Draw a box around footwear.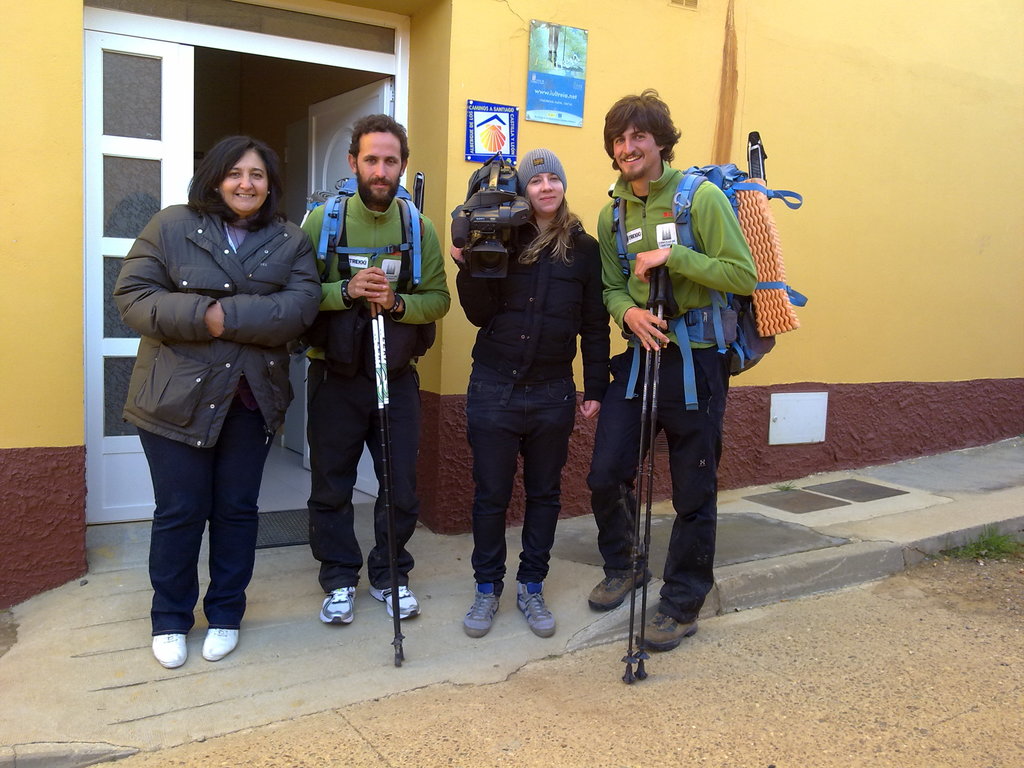
bbox=[320, 579, 362, 627].
